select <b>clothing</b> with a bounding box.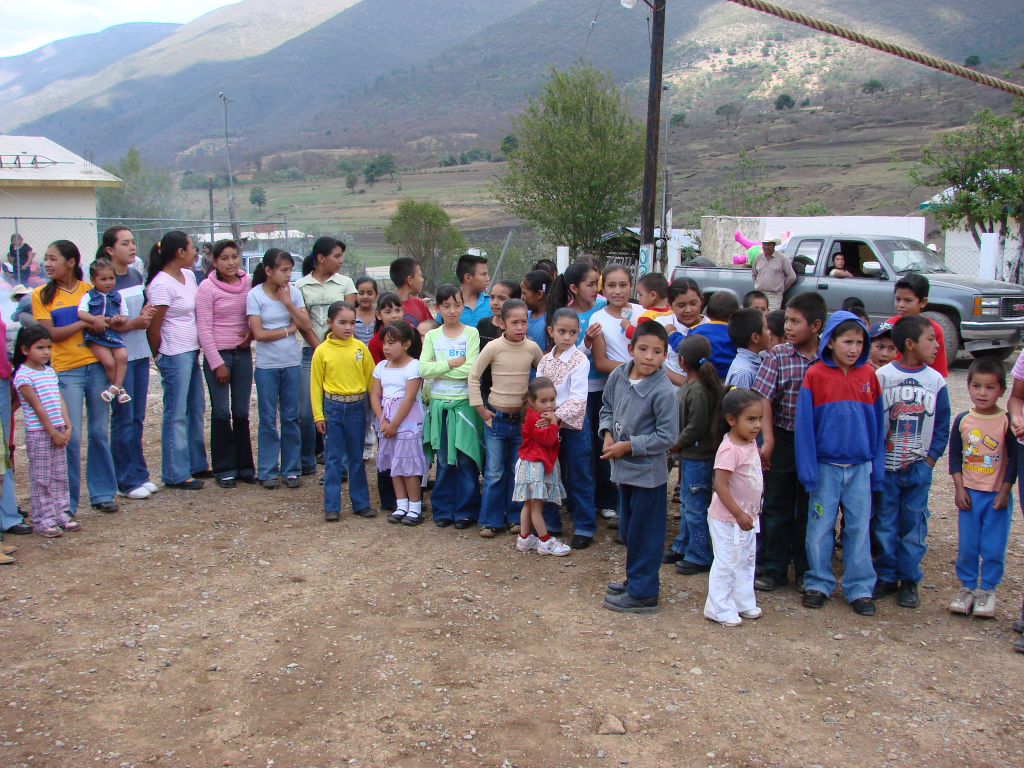
{"left": 511, "top": 412, "right": 567, "bottom": 510}.
